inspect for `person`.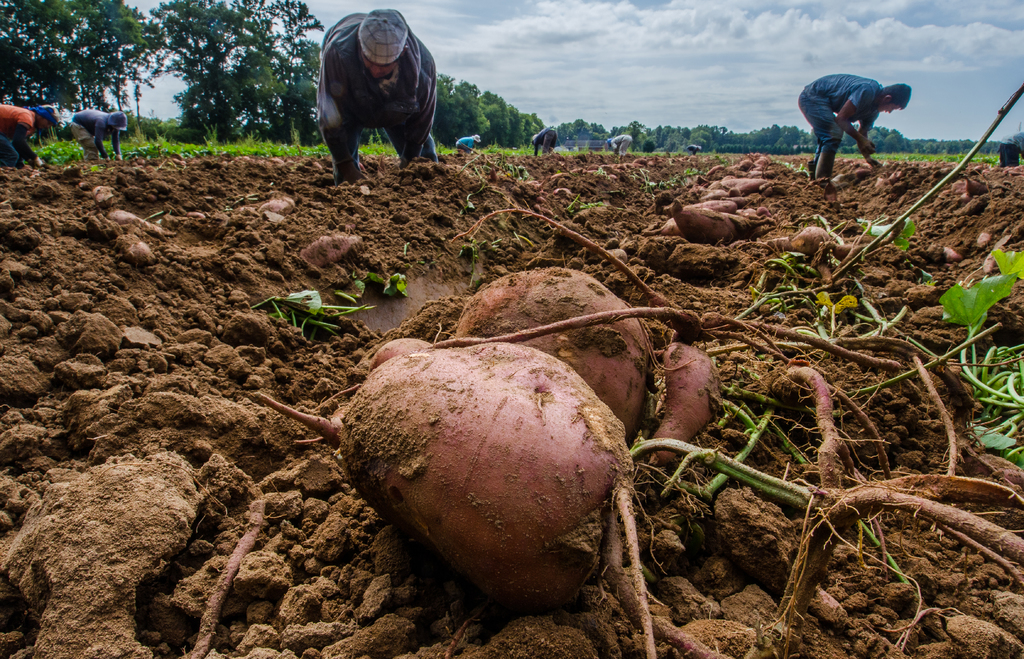
Inspection: l=793, t=69, r=912, b=183.
